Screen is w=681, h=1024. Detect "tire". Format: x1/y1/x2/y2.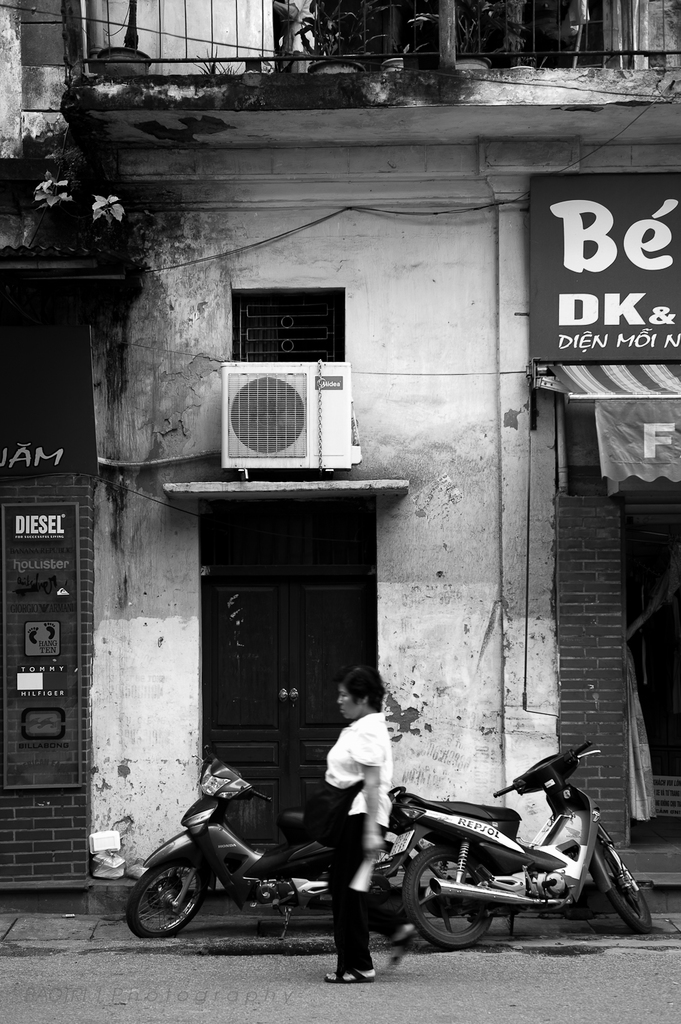
607/845/650/930.
